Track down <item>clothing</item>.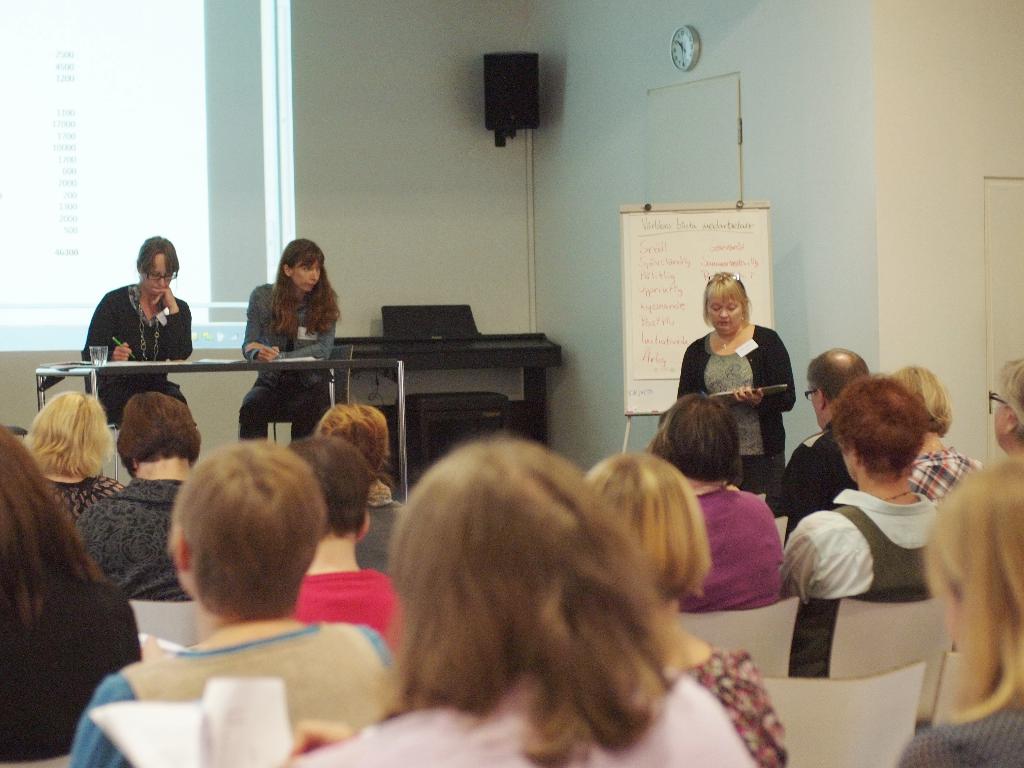
Tracked to 677,321,794,516.
